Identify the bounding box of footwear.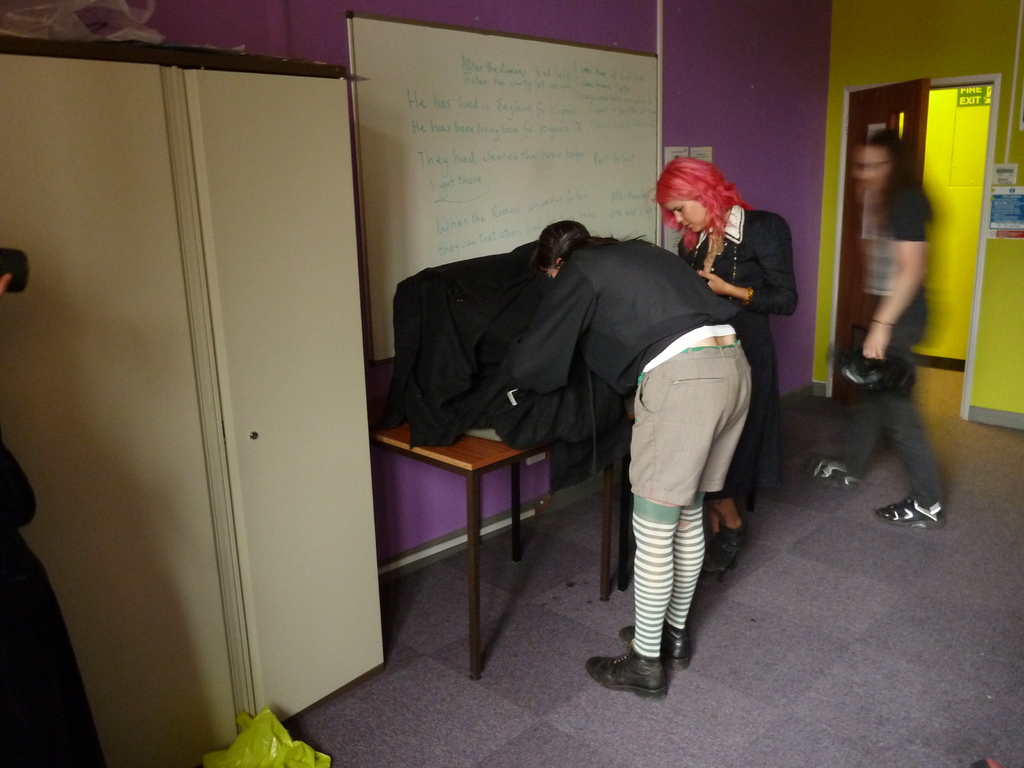
crop(810, 455, 861, 491).
